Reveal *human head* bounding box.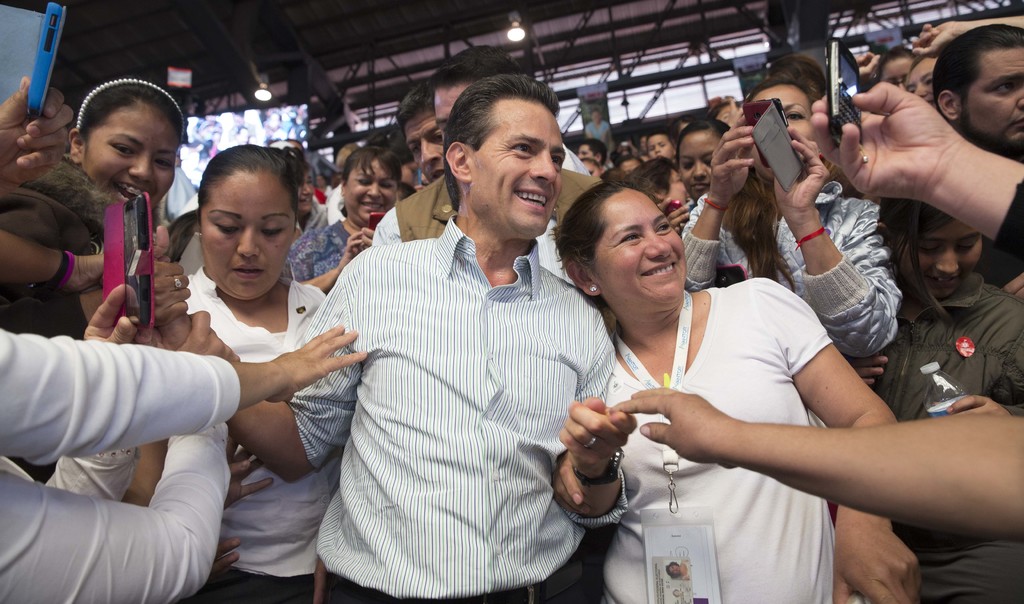
Revealed: BBox(937, 21, 1023, 149).
